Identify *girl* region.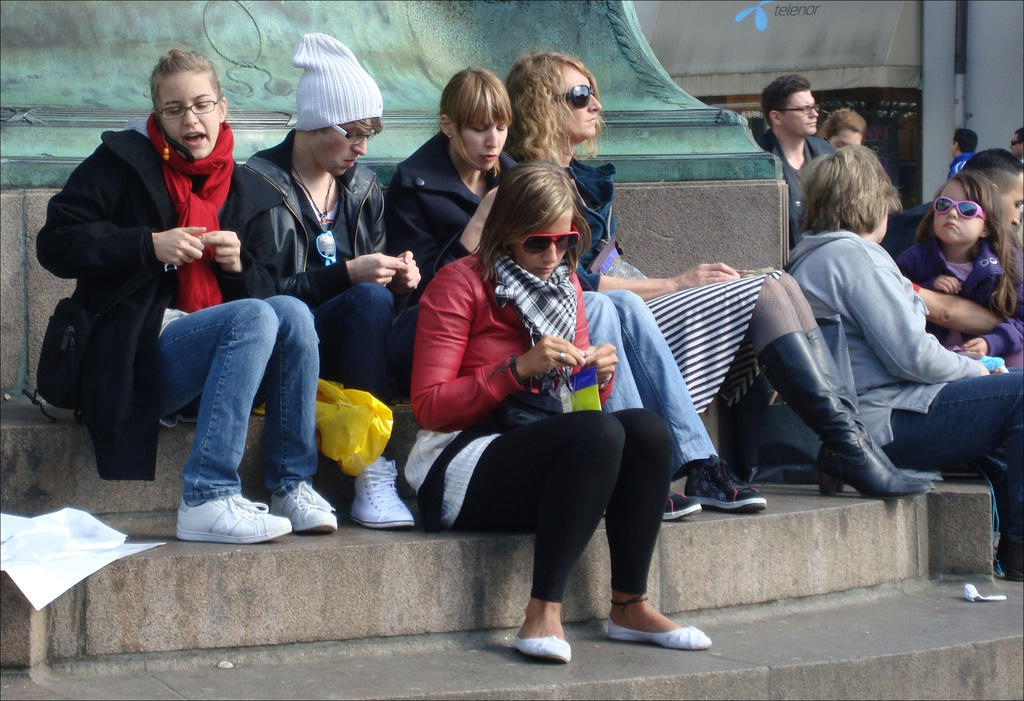
Region: rect(383, 68, 767, 520).
